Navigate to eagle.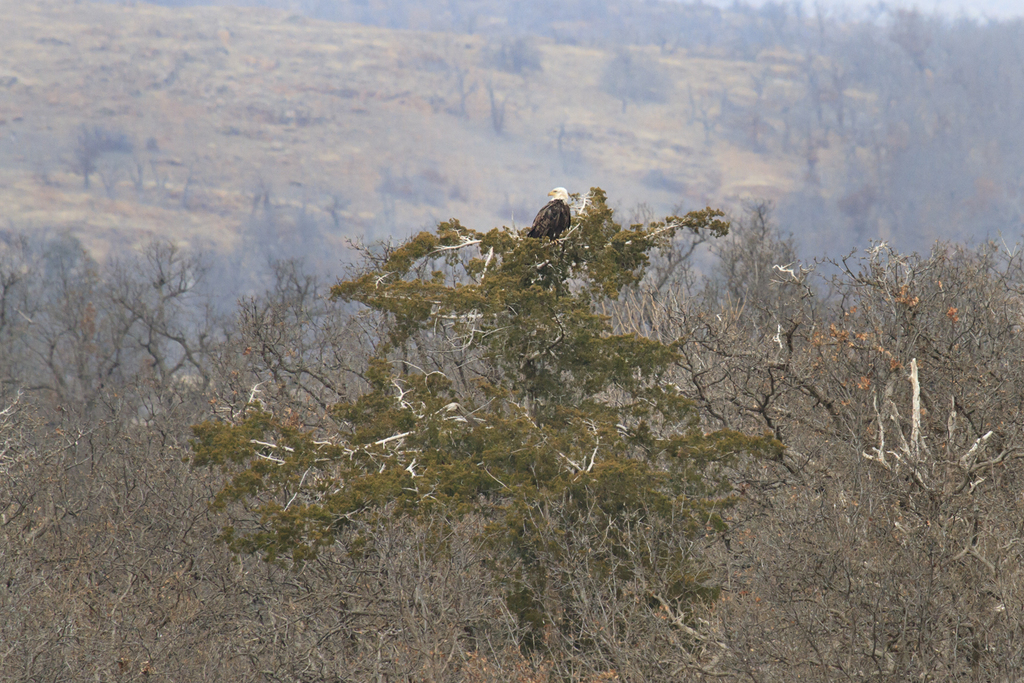
Navigation target: (527, 185, 571, 235).
